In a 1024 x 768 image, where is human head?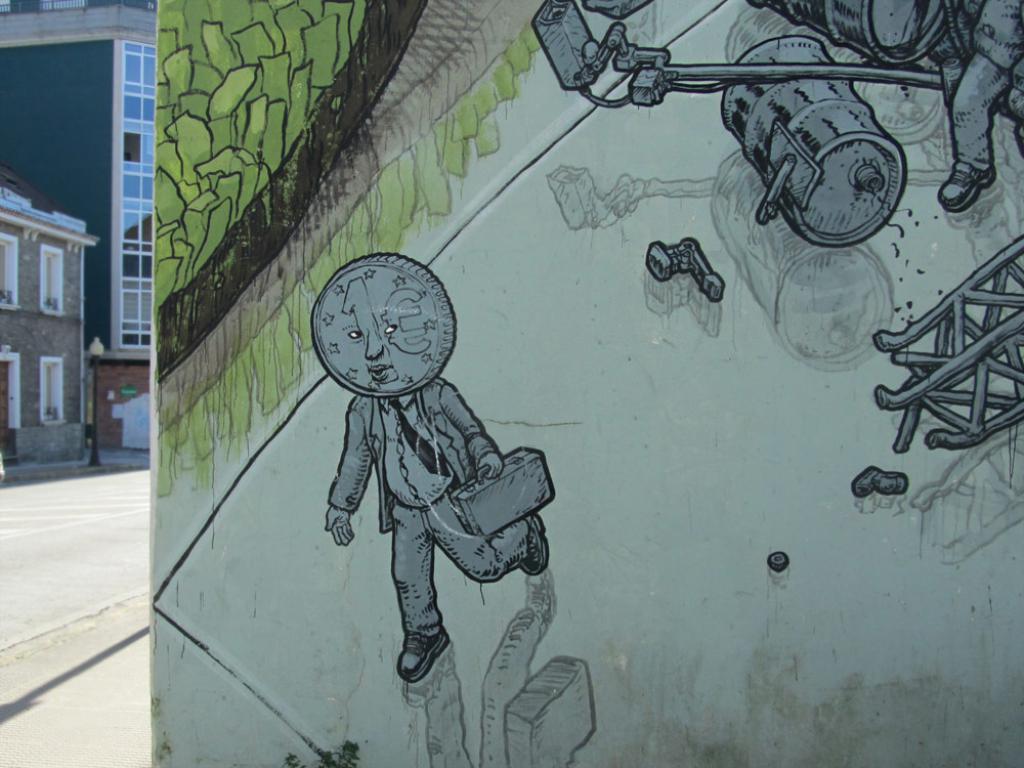
309:257:456:401.
